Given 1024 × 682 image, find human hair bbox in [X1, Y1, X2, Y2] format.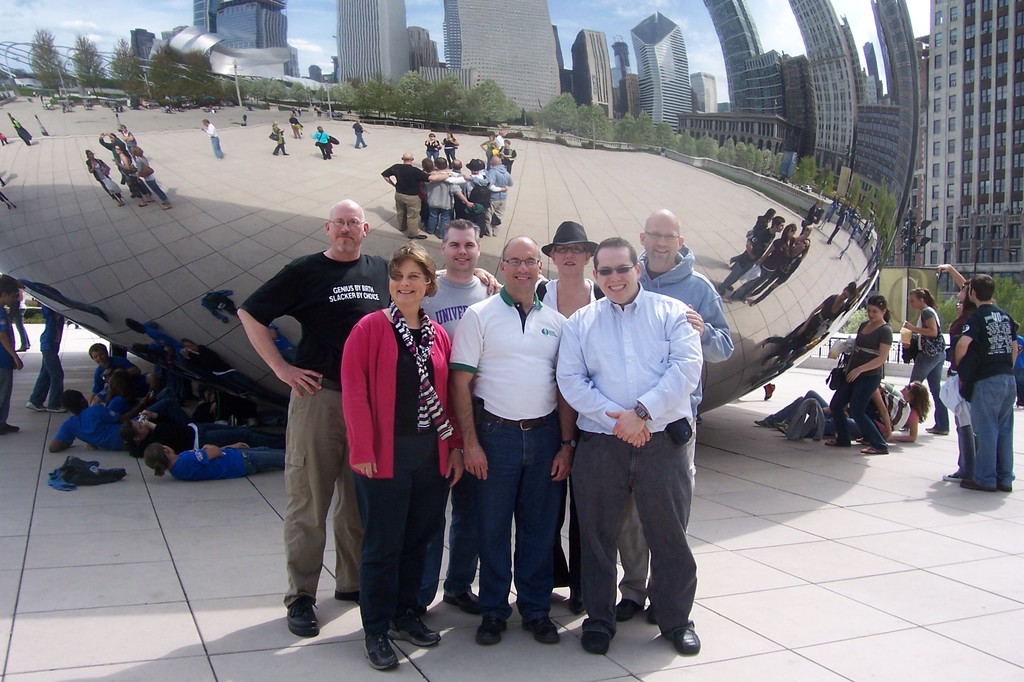
[141, 441, 170, 478].
